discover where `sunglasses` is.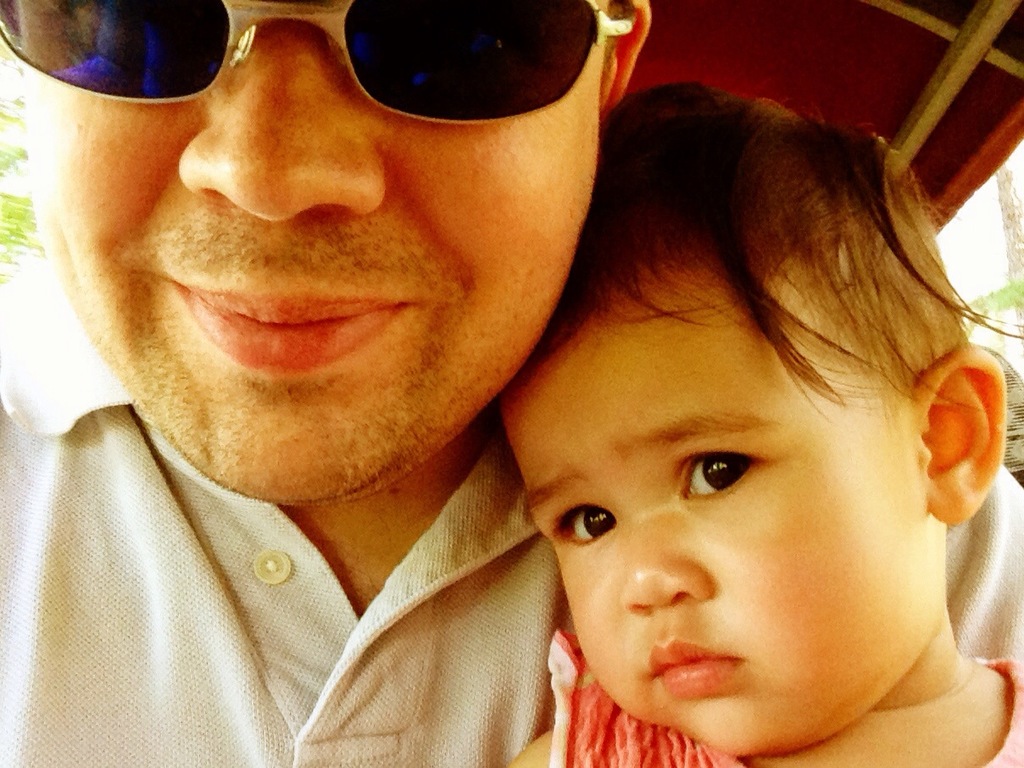
Discovered at detection(0, 0, 635, 121).
